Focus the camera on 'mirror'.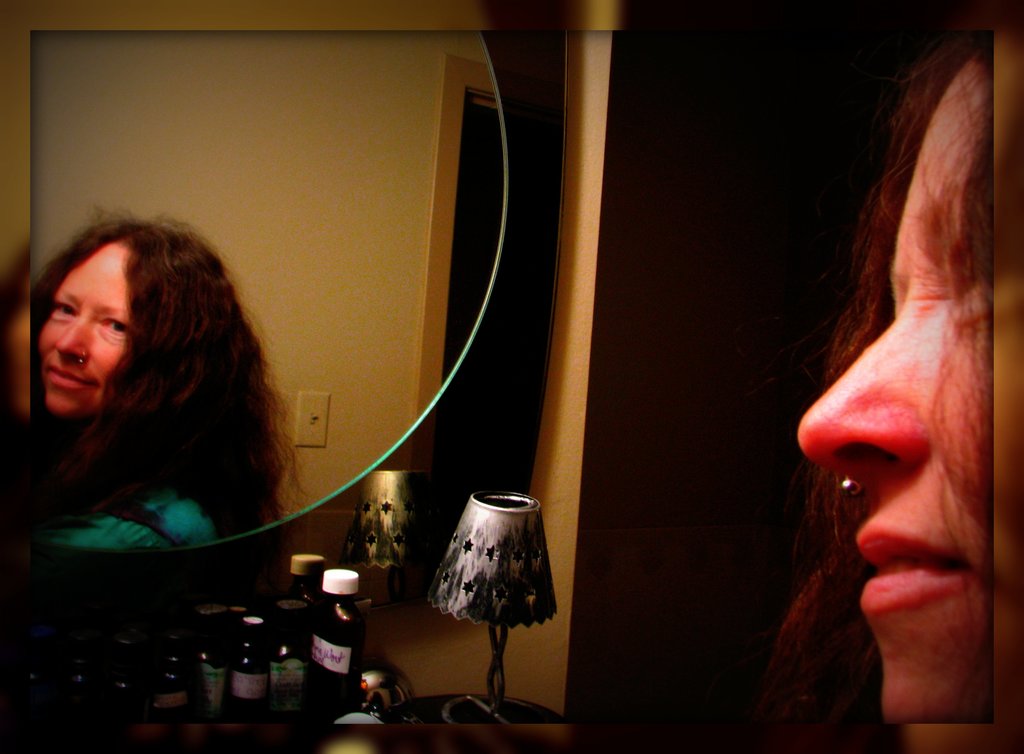
Focus region: (x1=33, y1=33, x2=504, y2=551).
